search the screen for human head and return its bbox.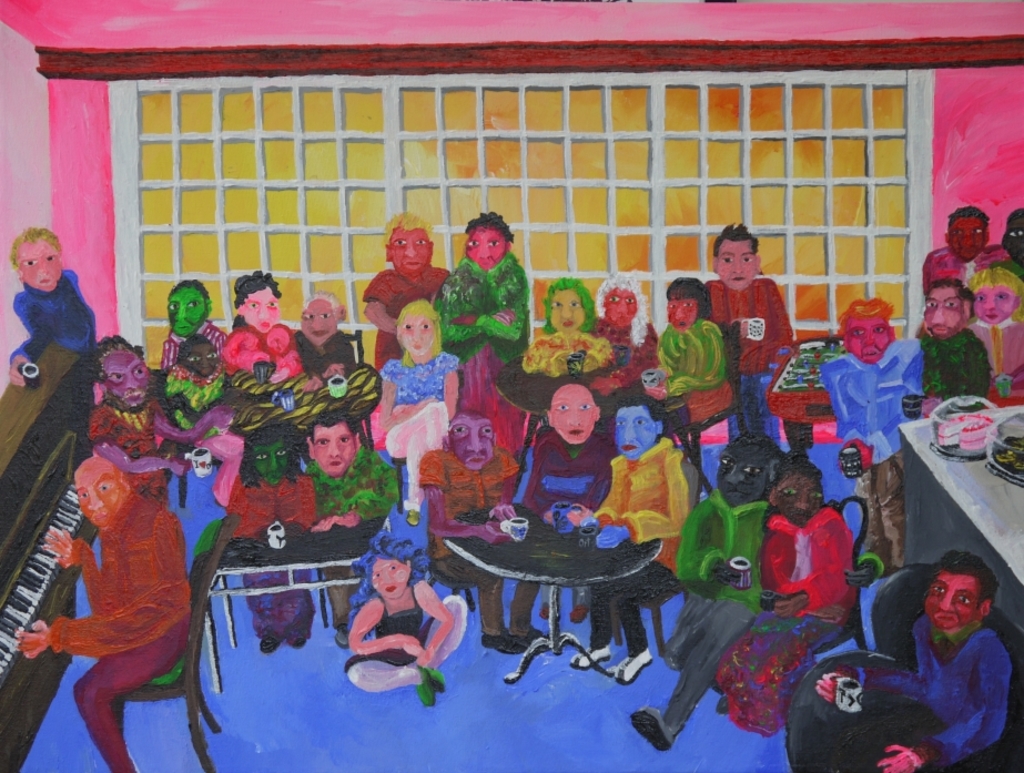
Found: {"left": 395, "top": 299, "right": 444, "bottom": 369}.
